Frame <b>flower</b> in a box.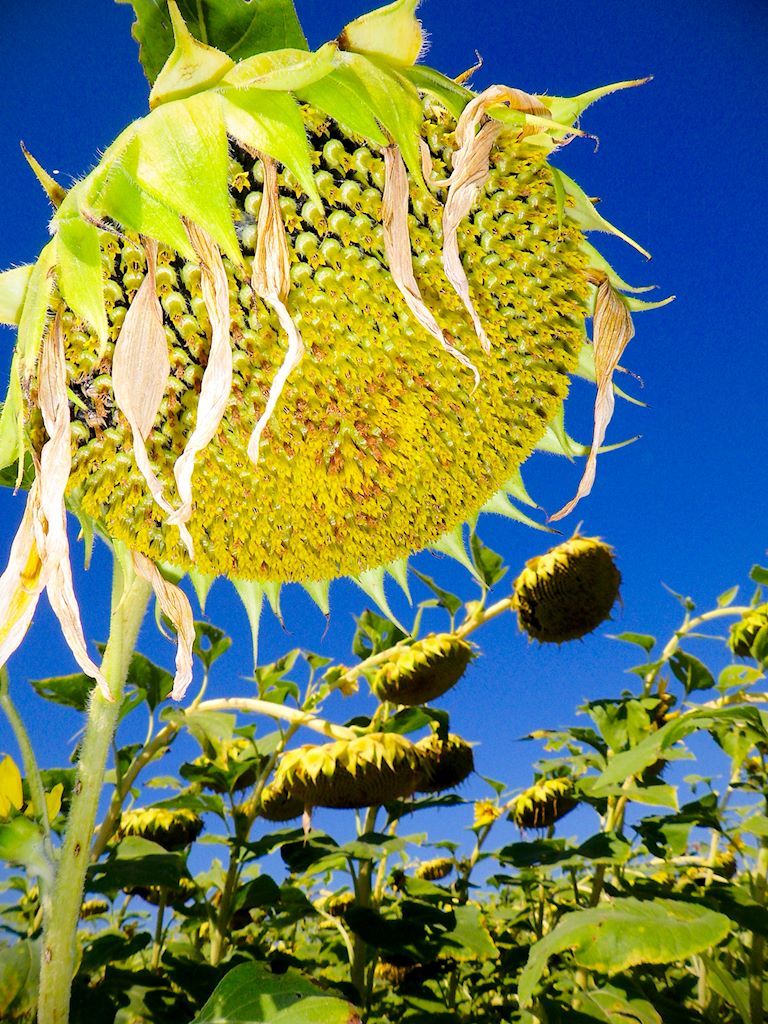
left=417, top=721, right=466, bottom=790.
